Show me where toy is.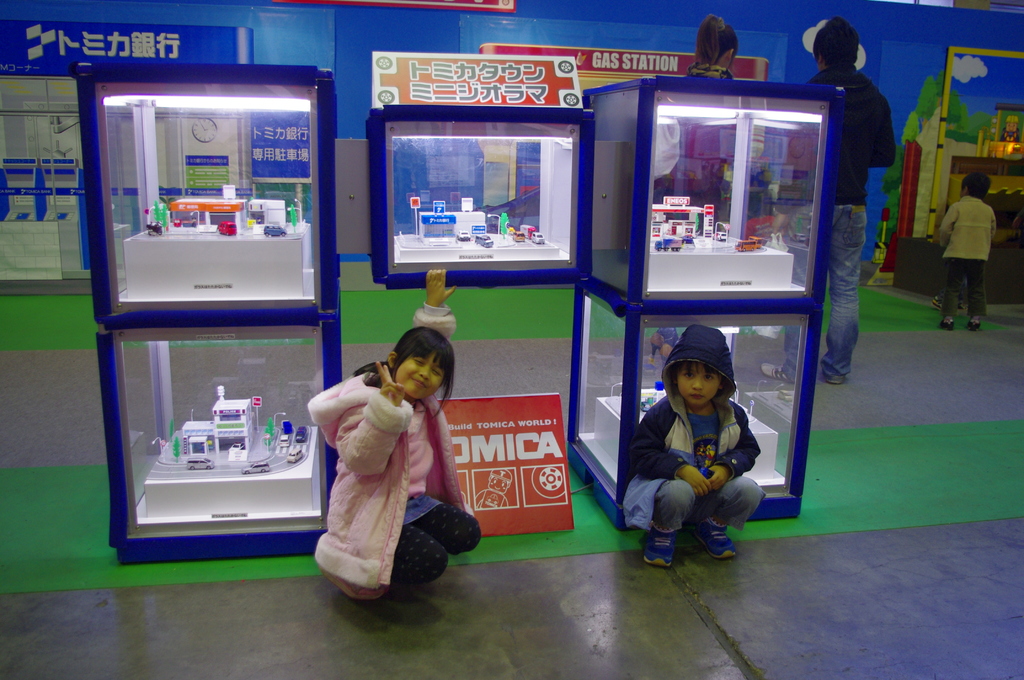
toy is at left=476, top=234, right=492, bottom=254.
